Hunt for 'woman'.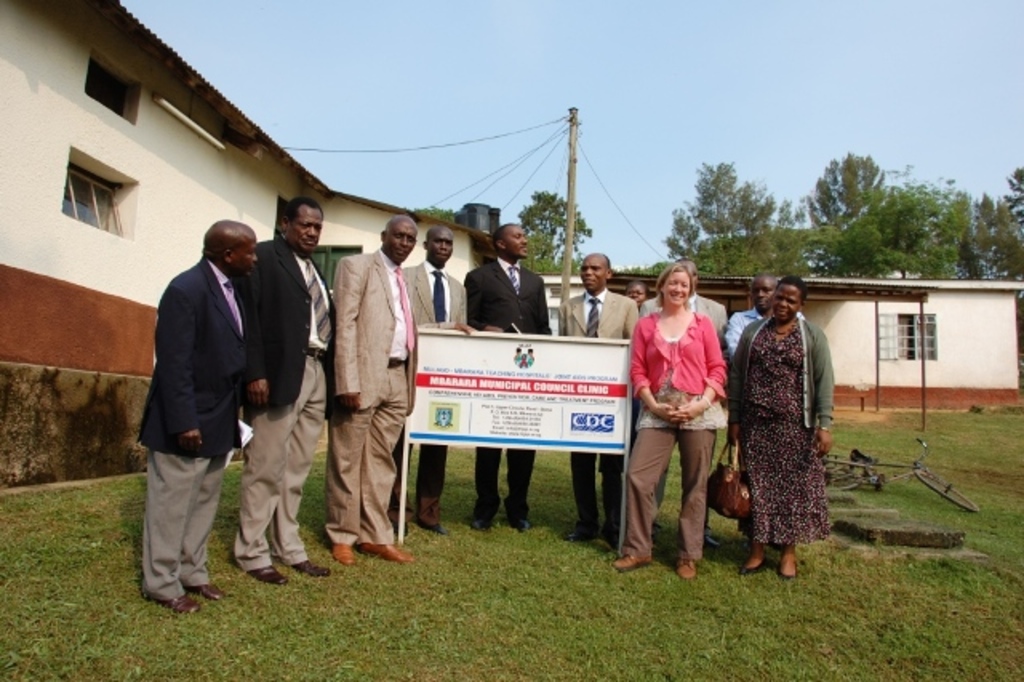
Hunted down at x1=608 y1=261 x2=726 y2=581.
